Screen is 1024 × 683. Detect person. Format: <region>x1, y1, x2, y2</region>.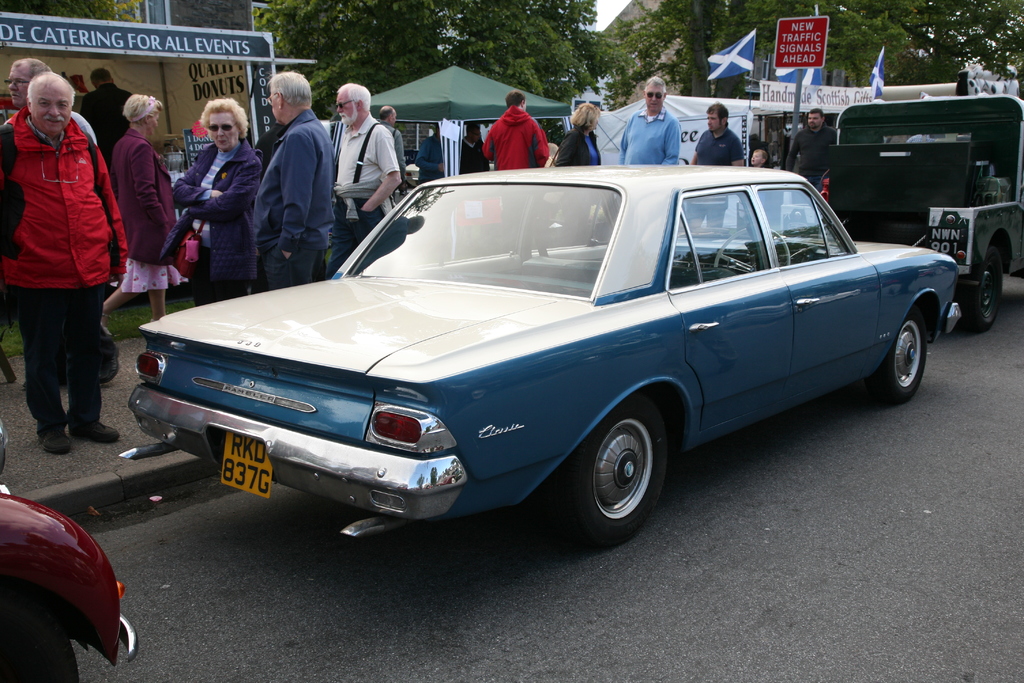
<region>174, 94, 259, 325</region>.
